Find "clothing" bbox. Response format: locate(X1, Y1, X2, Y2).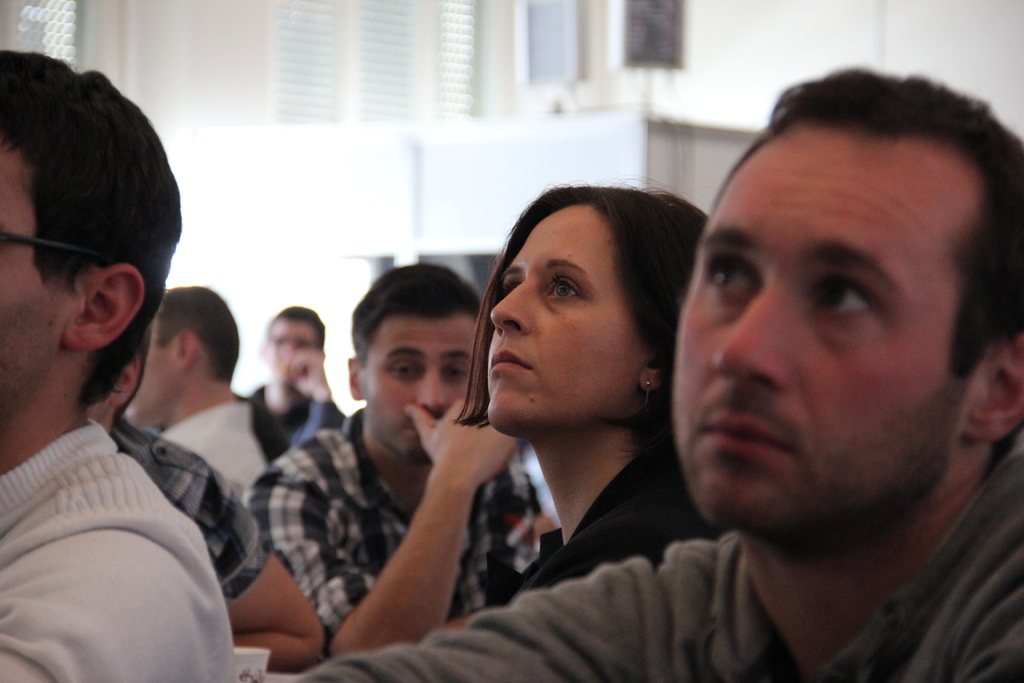
locate(162, 402, 277, 483).
